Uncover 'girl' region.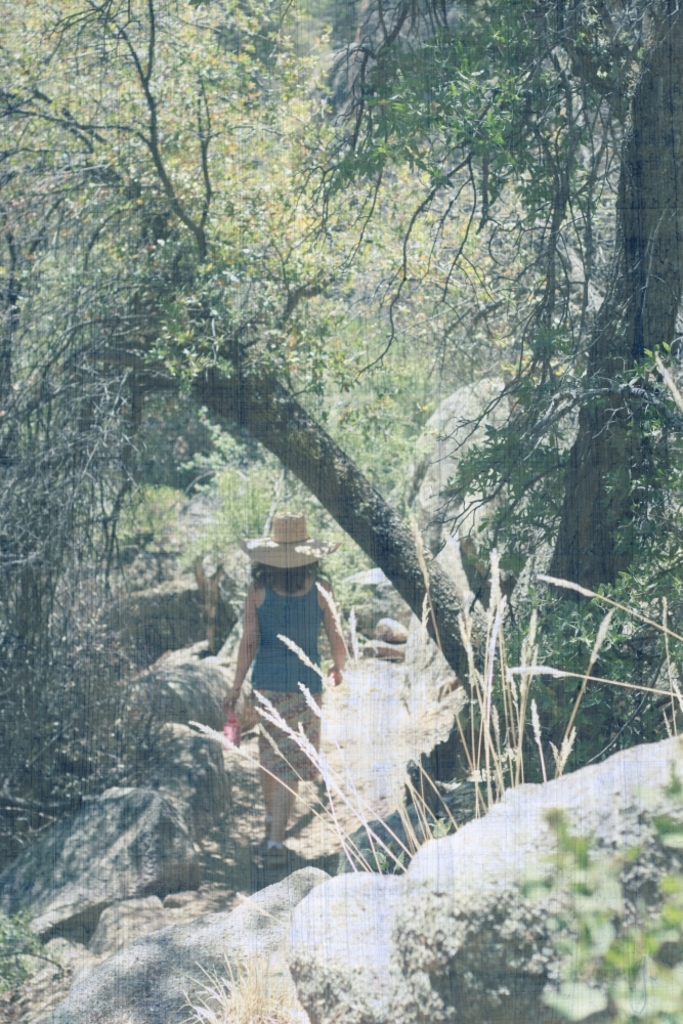
Uncovered: (228,505,349,847).
